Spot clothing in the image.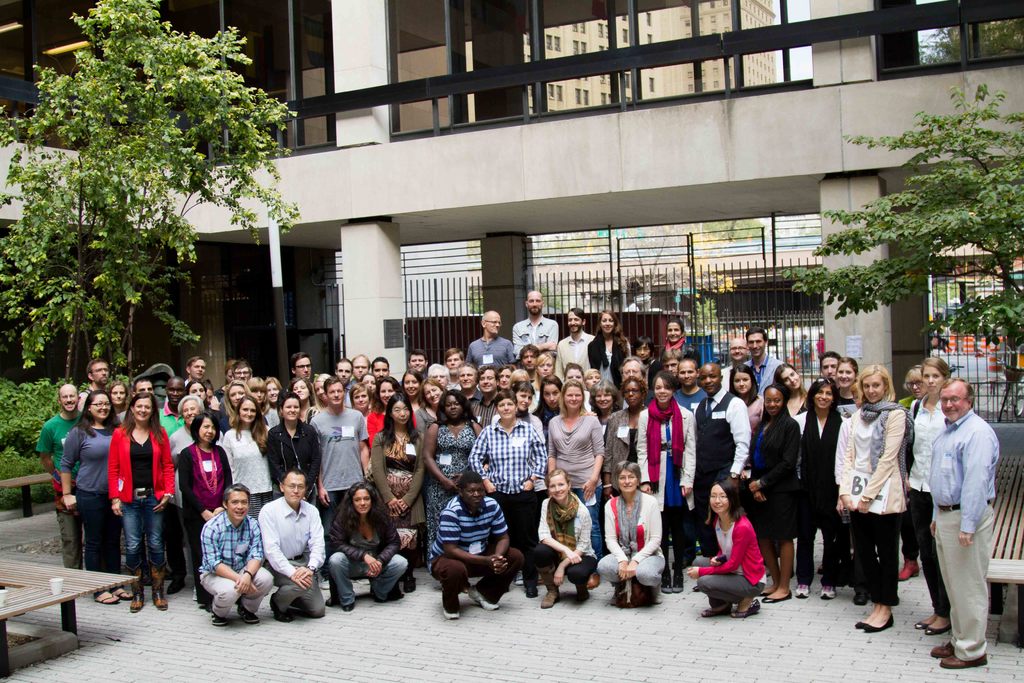
clothing found at x1=176 y1=440 x2=232 y2=601.
